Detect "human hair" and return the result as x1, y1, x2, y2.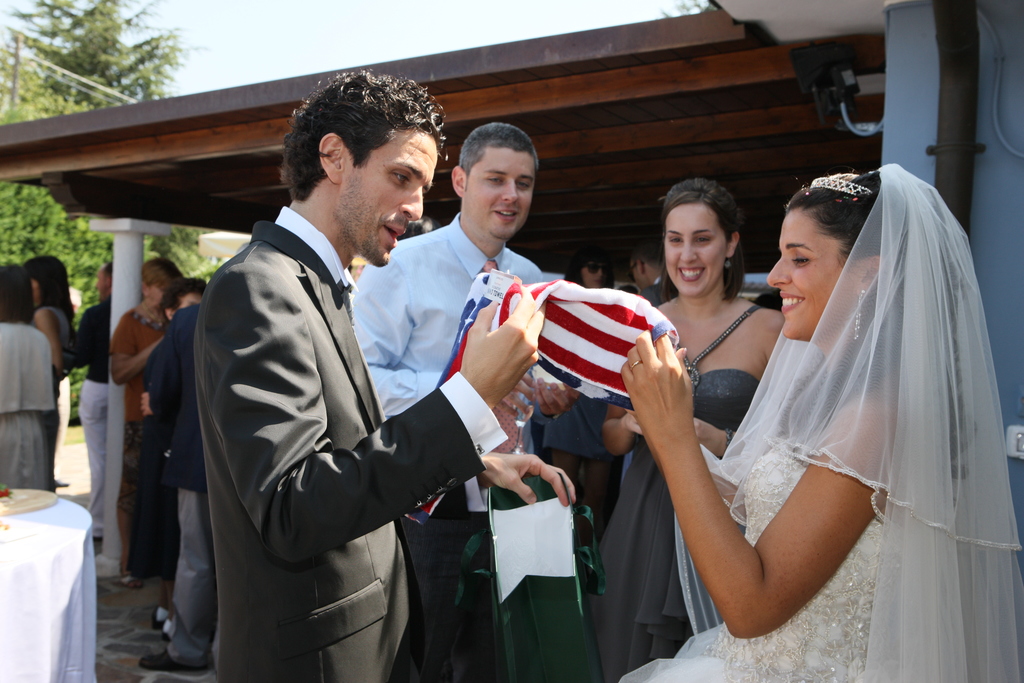
460, 118, 540, 194.
